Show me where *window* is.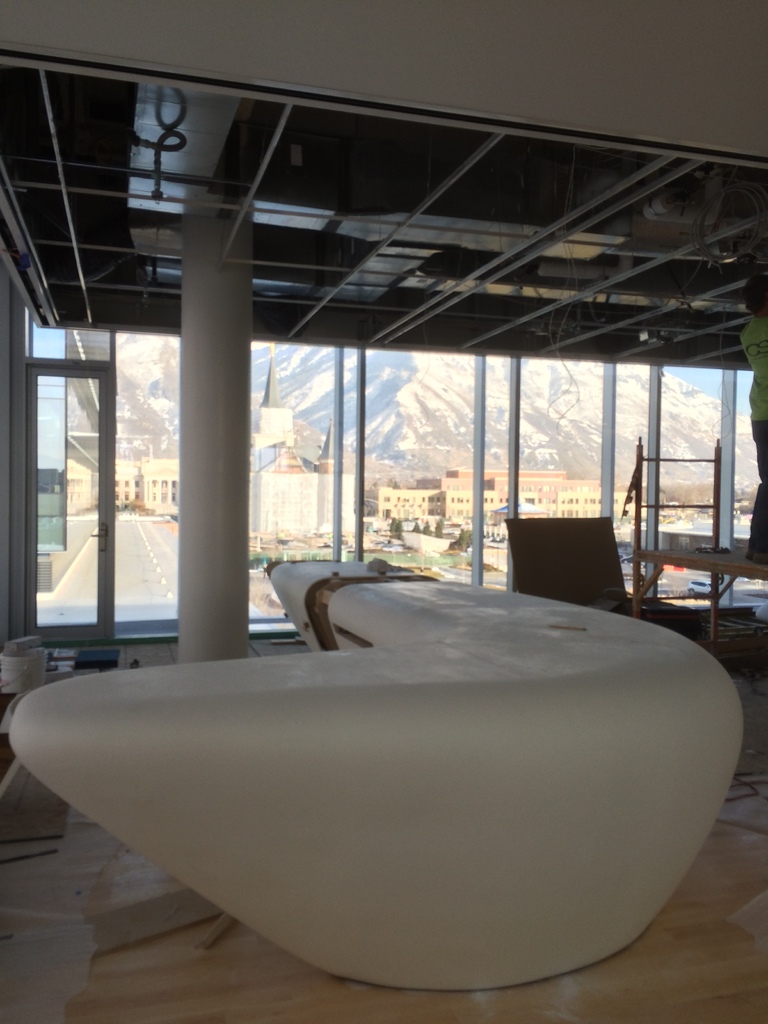
*window* is at (x1=135, y1=492, x2=142, y2=501).
